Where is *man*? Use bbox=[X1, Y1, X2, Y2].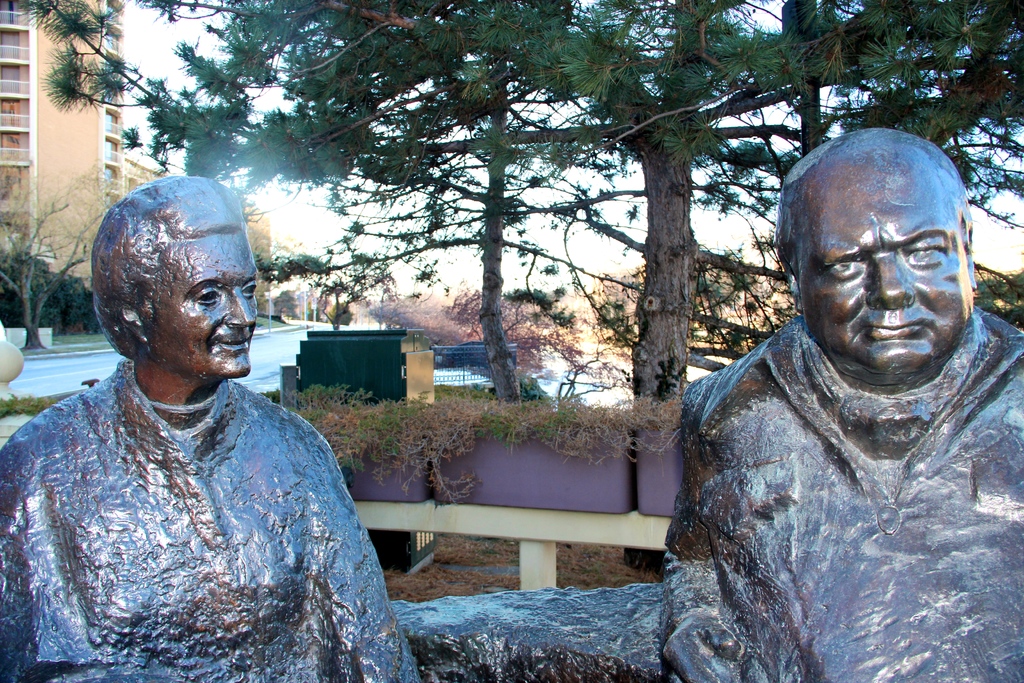
bbox=[612, 95, 1023, 680].
